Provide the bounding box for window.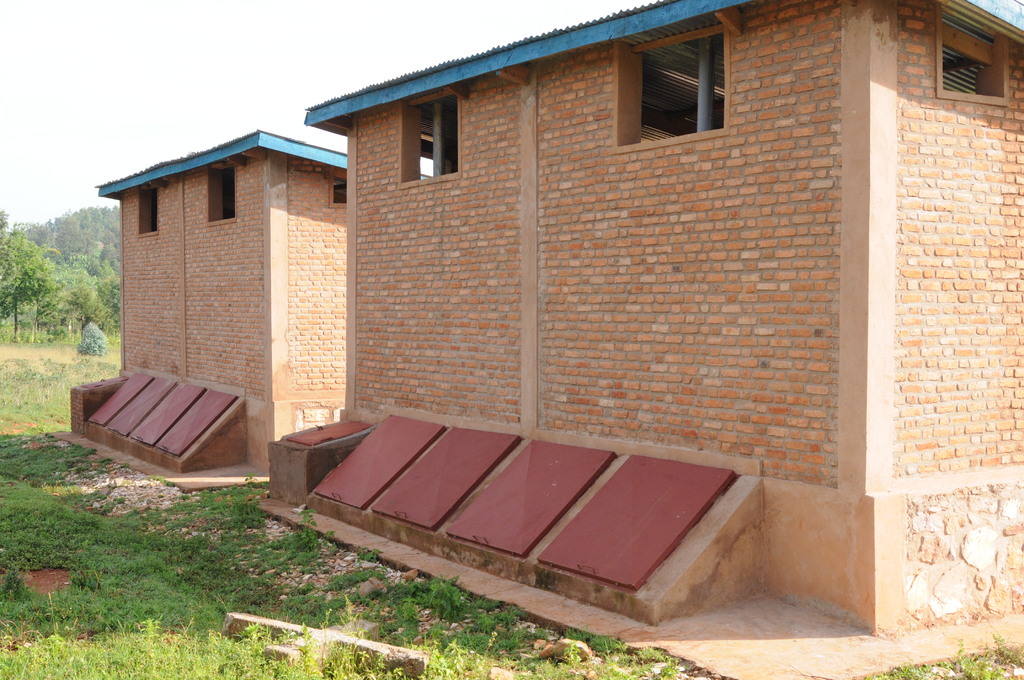
Rect(134, 184, 159, 234).
